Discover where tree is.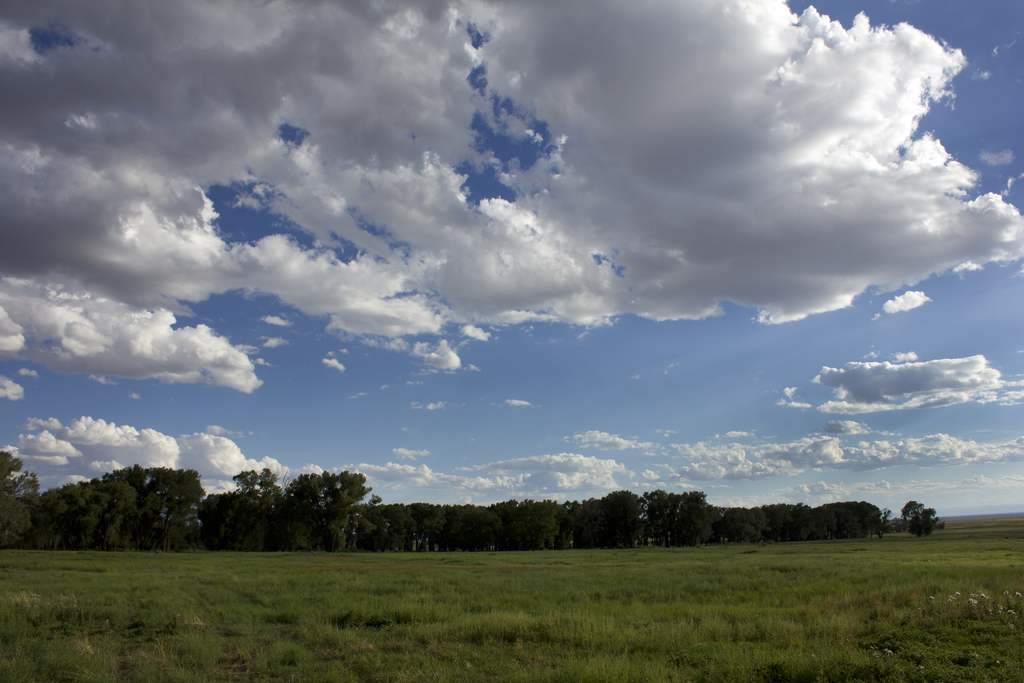
Discovered at (902,498,945,537).
